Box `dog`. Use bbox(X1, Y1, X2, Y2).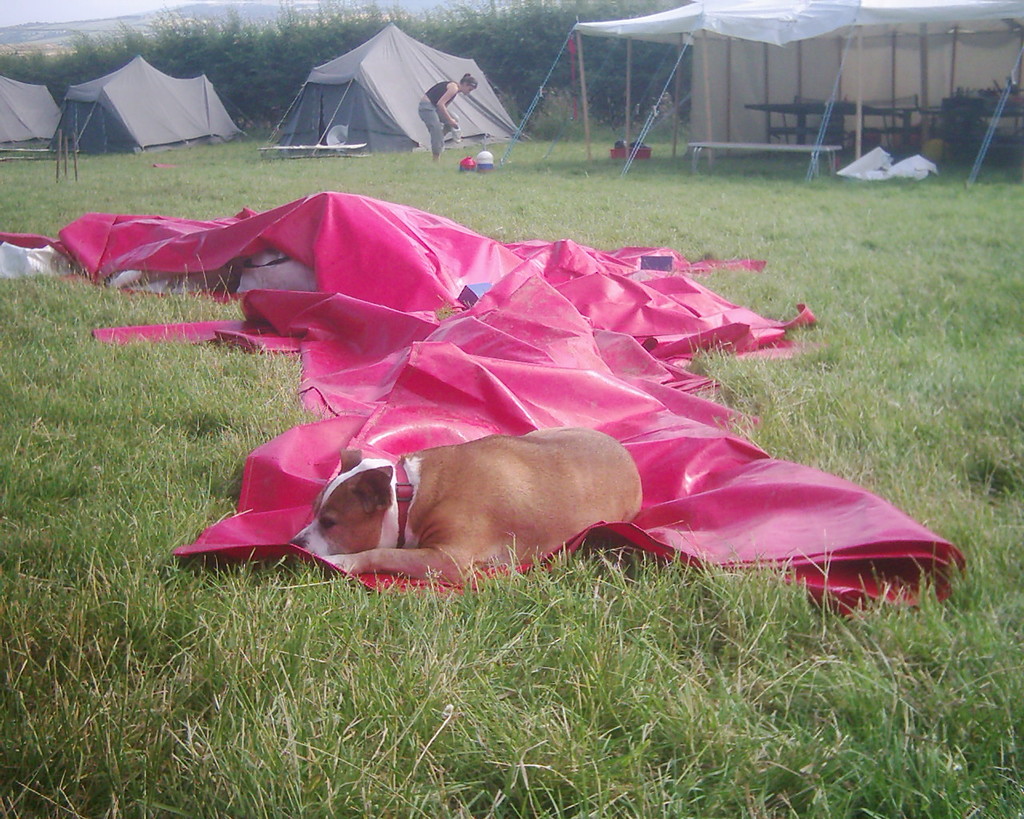
bbox(282, 426, 645, 586).
